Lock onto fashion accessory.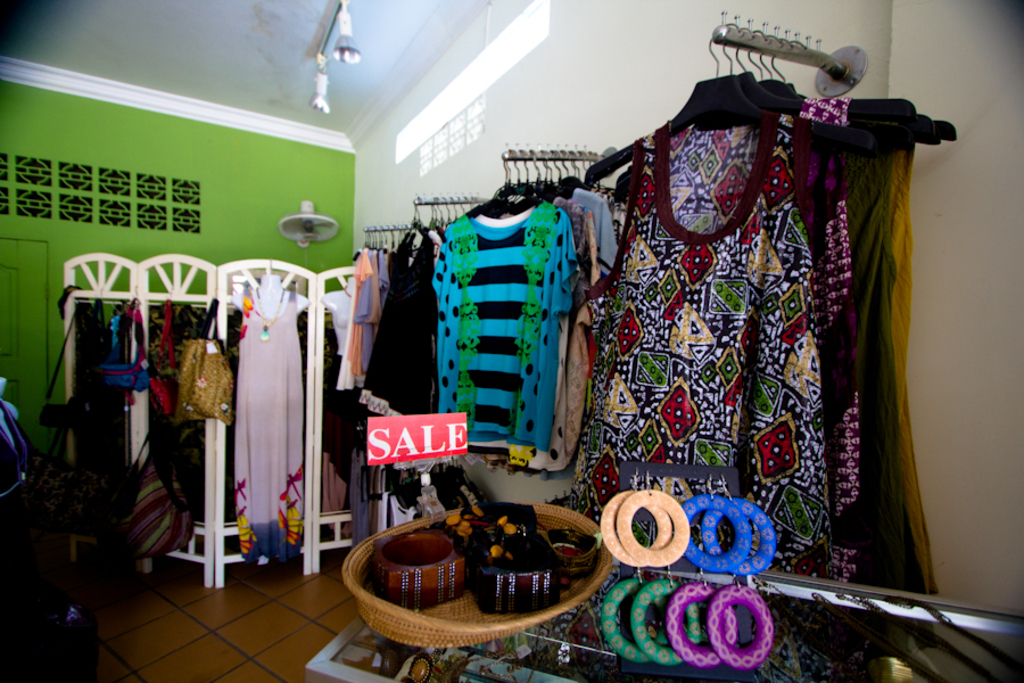
Locked: (x1=0, y1=397, x2=33, y2=485).
